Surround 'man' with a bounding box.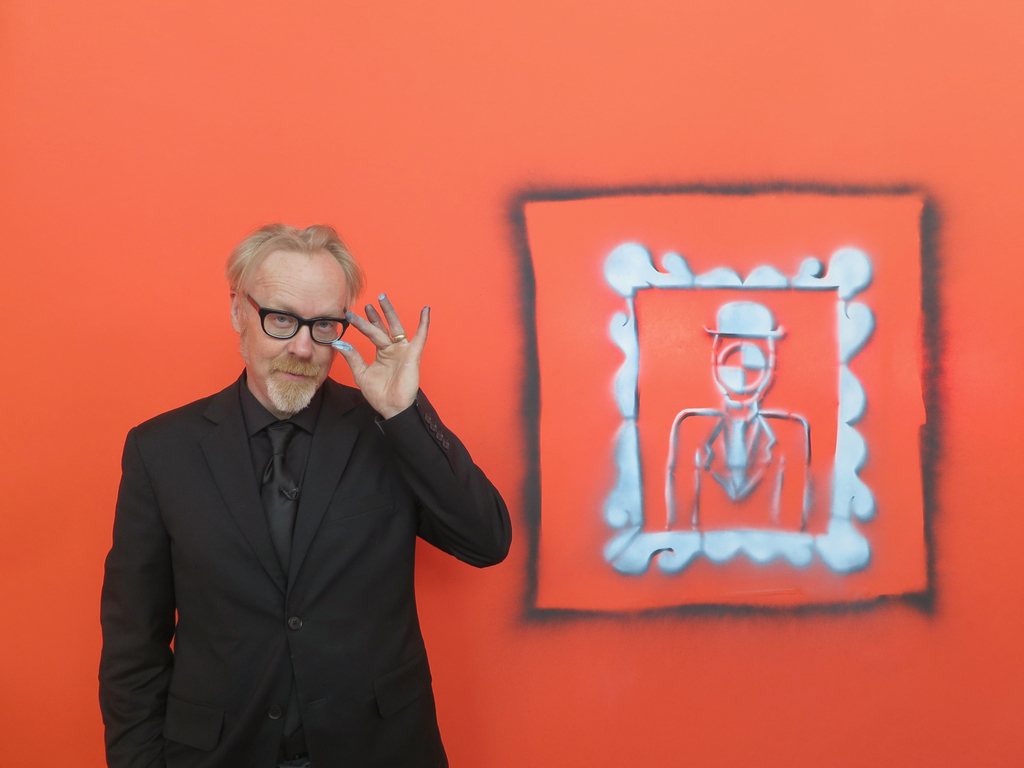
select_region(95, 229, 518, 767).
